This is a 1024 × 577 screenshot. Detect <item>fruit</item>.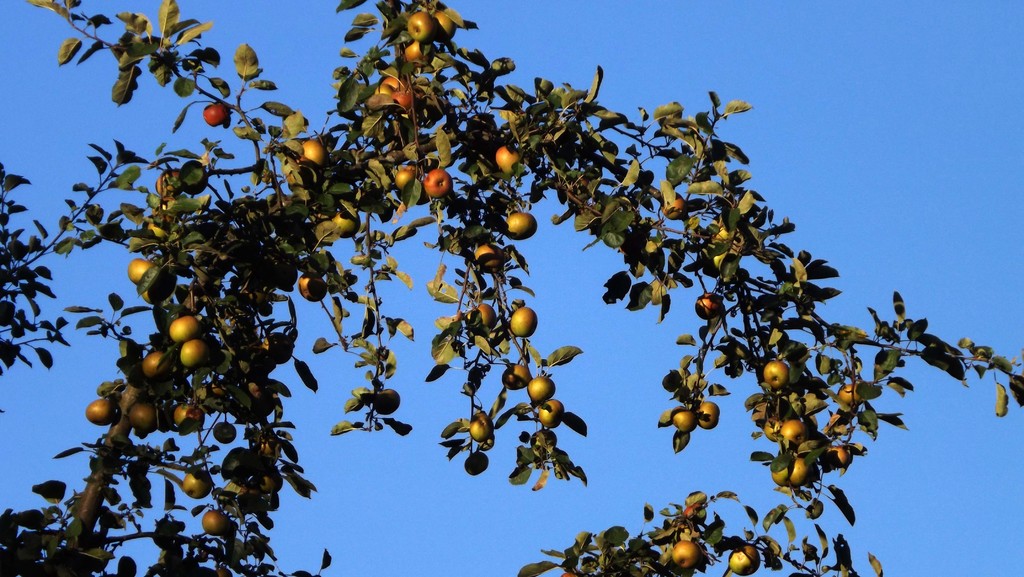
[x1=430, y1=10, x2=456, y2=45].
